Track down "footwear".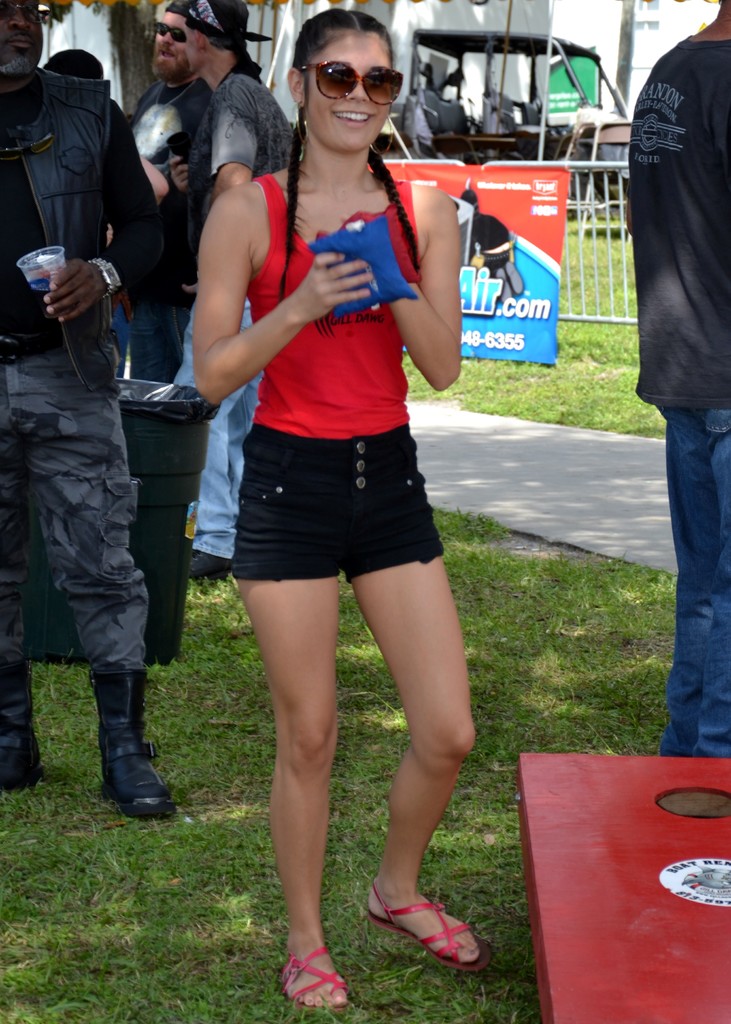
Tracked to (x1=358, y1=879, x2=497, y2=970).
